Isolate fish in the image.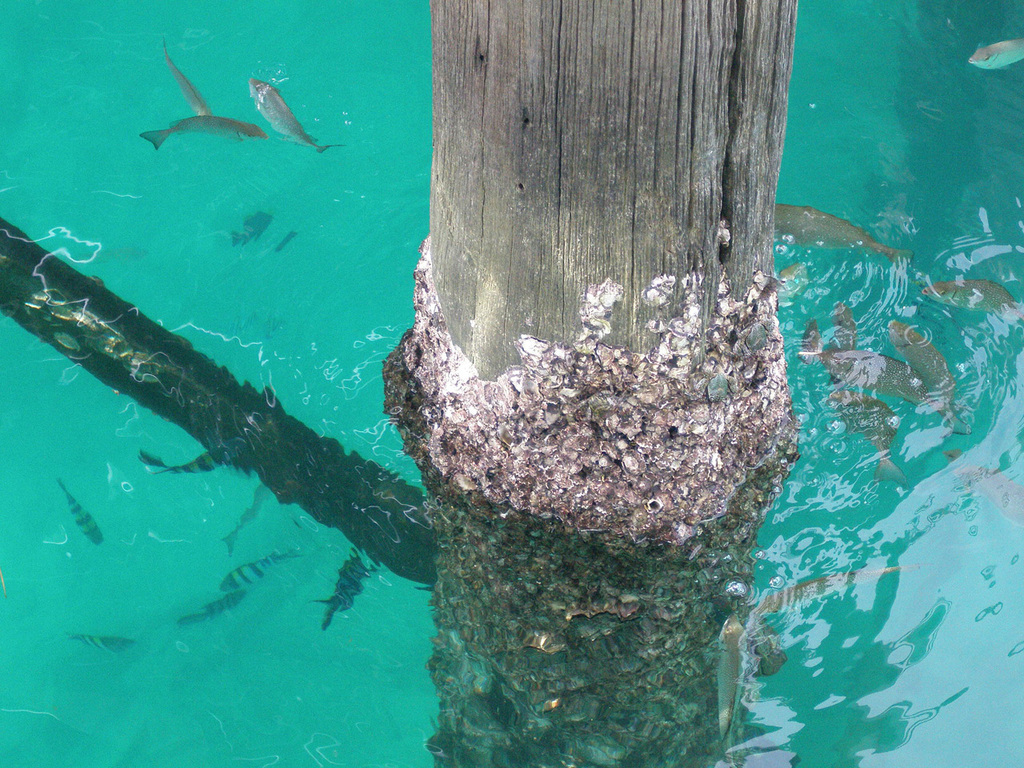
Isolated region: region(311, 549, 378, 626).
